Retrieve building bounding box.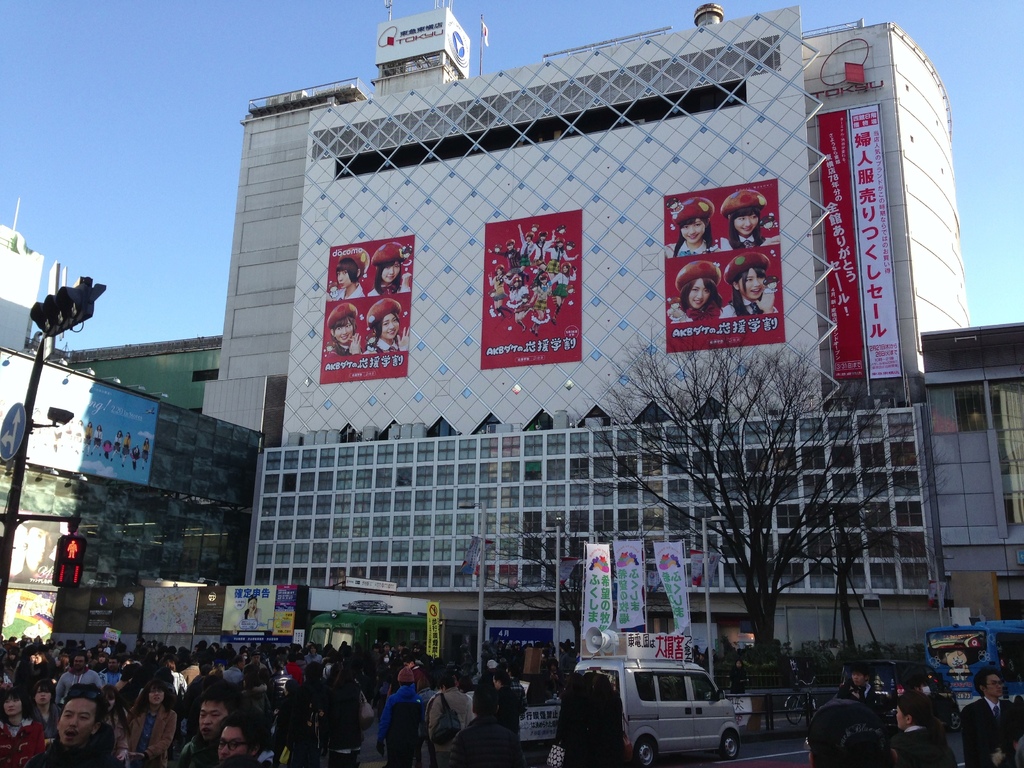
Bounding box: x1=63 y1=342 x2=223 y2=409.
